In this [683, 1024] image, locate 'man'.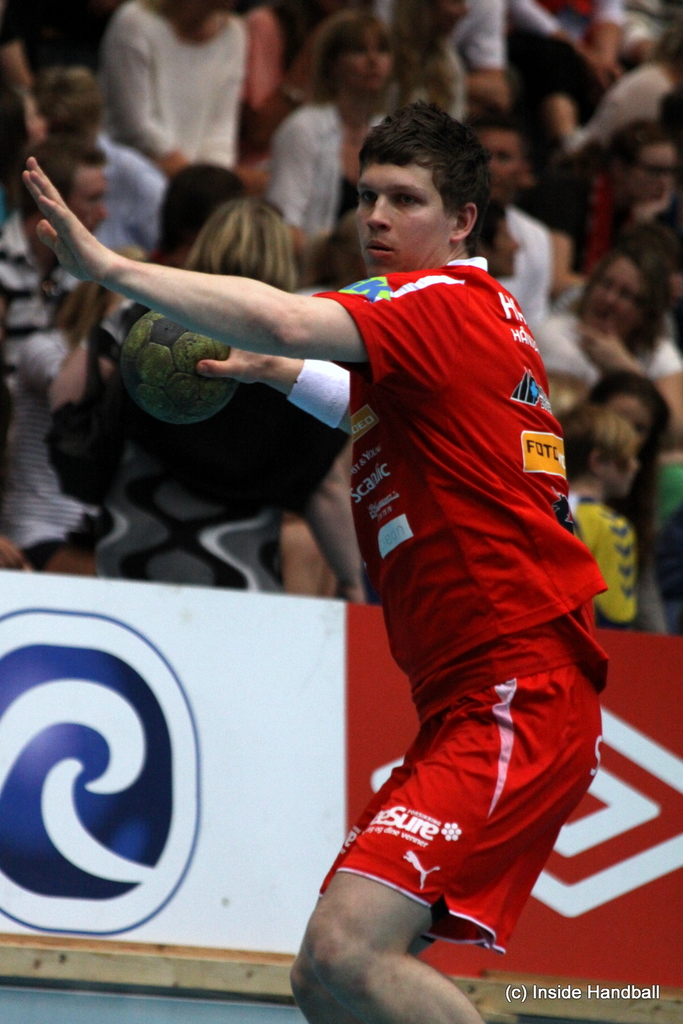
Bounding box: rect(0, 136, 109, 388).
